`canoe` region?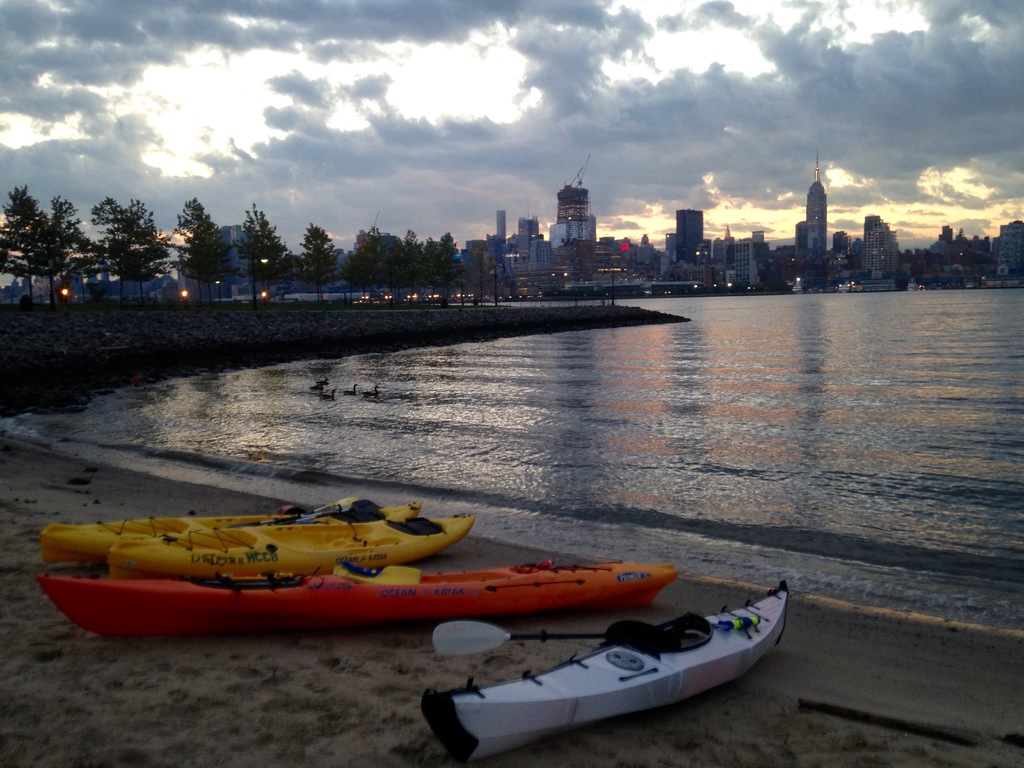
[36, 500, 350, 574]
